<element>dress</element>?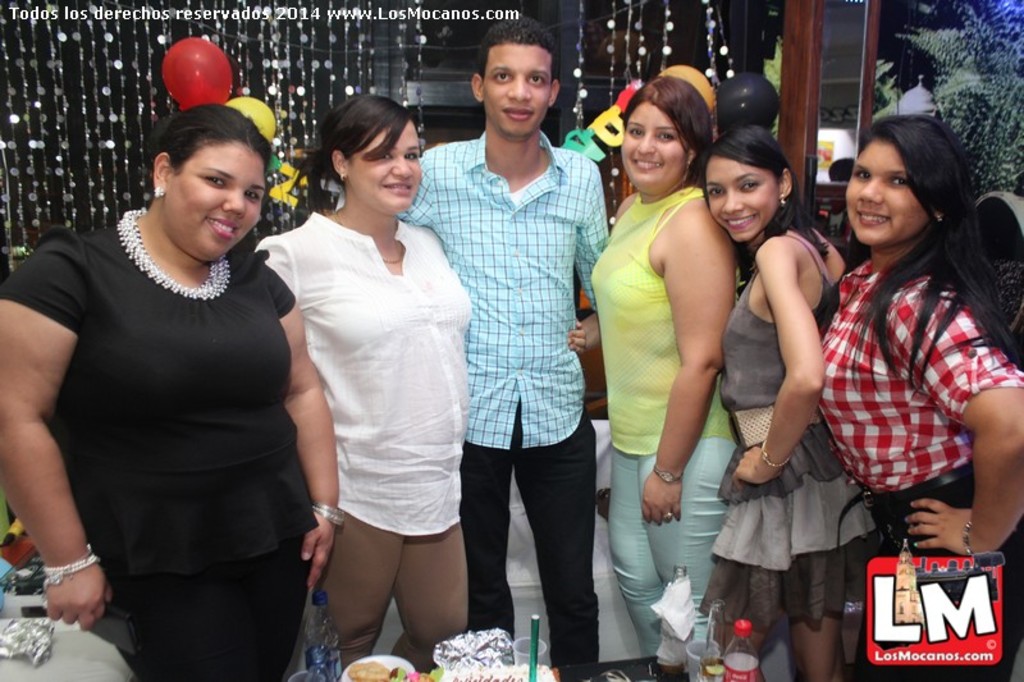
rect(696, 230, 874, 636)
